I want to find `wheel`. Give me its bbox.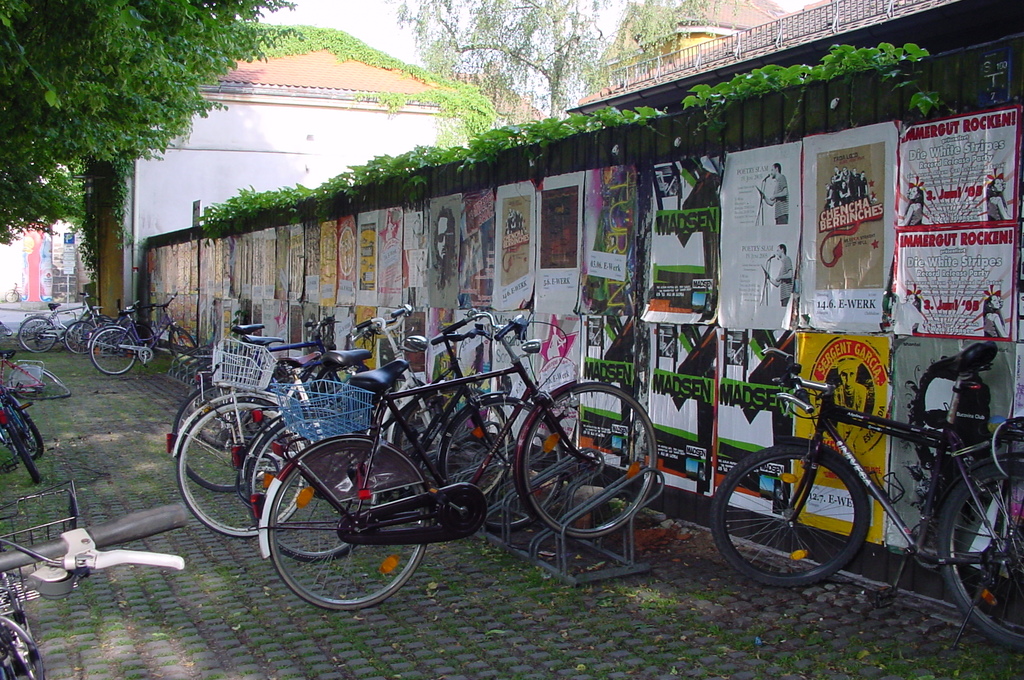
524 384 661 539.
